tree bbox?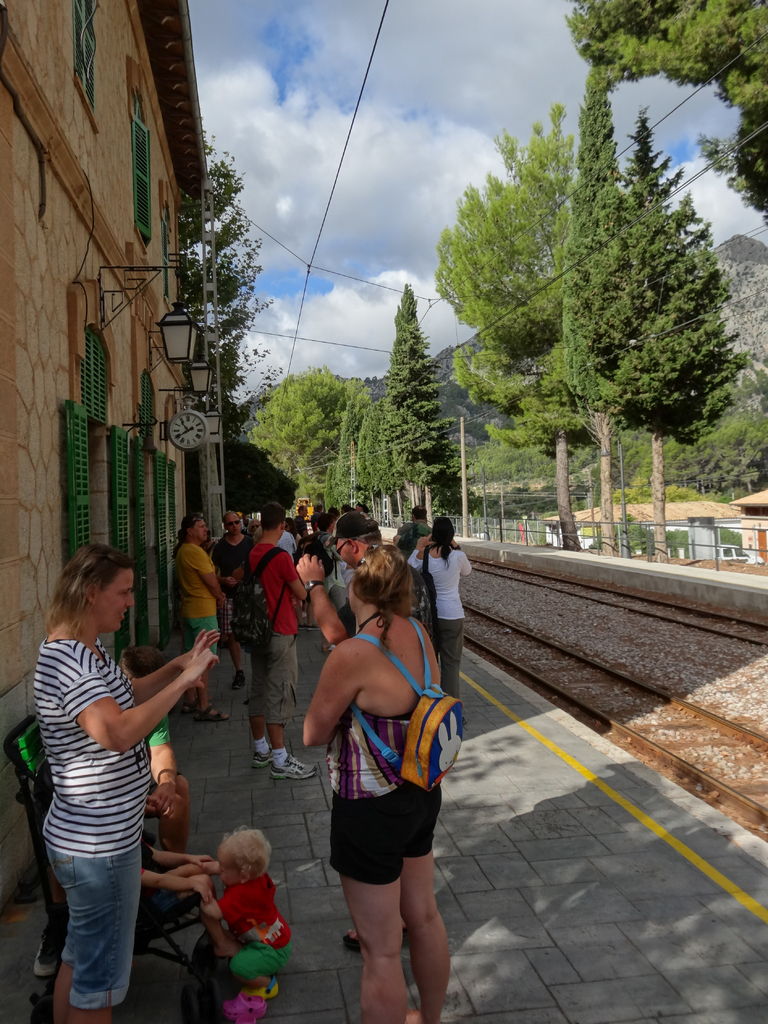
555 0 767 209
